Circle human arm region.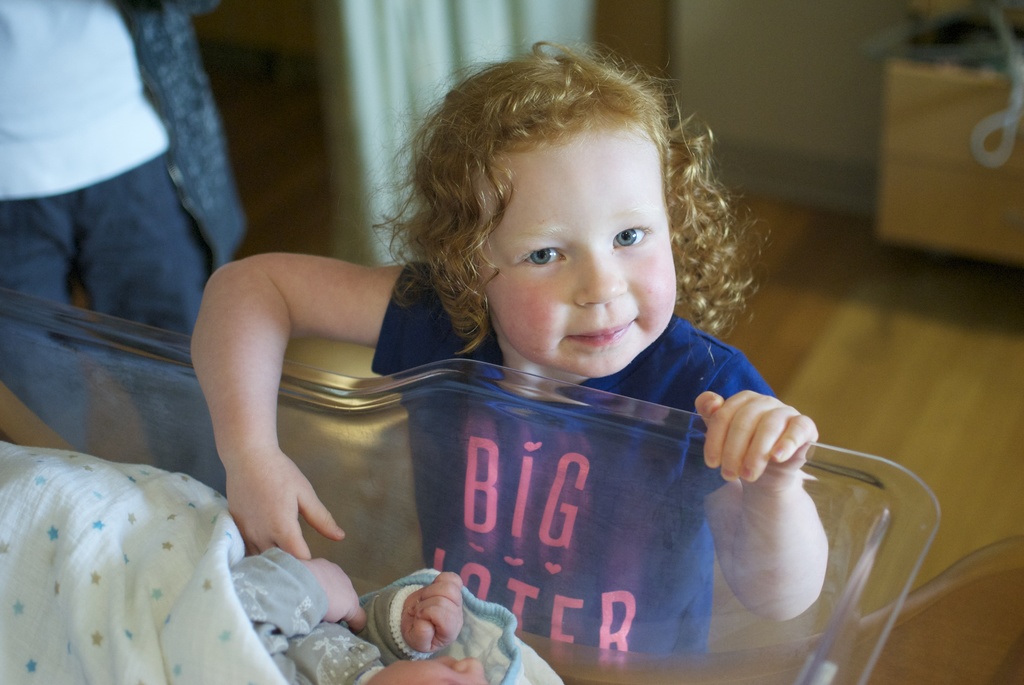
Region: <box>684,346,833,626</box>.
